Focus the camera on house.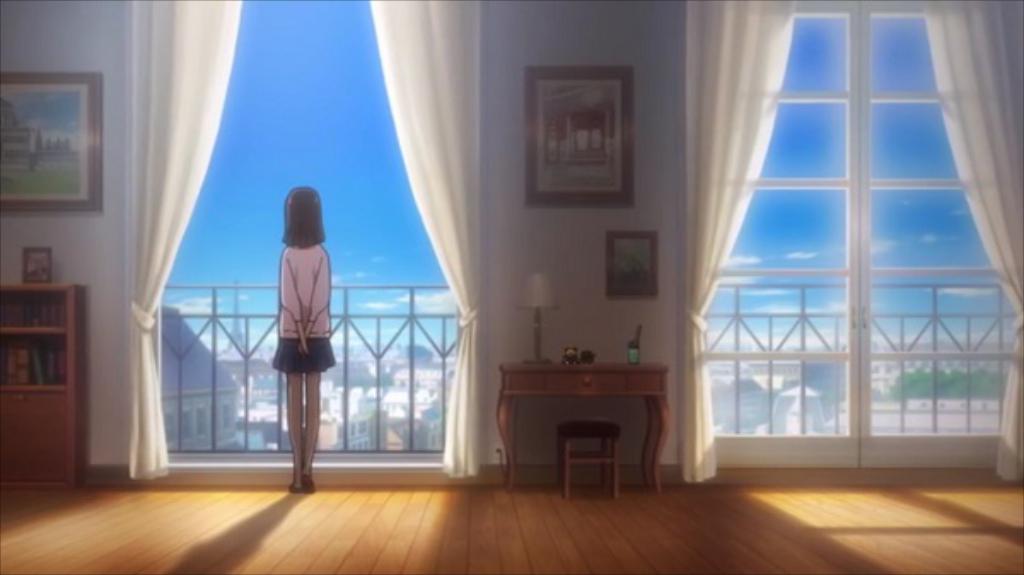
Focus region: 10, 0, 340, 573.
